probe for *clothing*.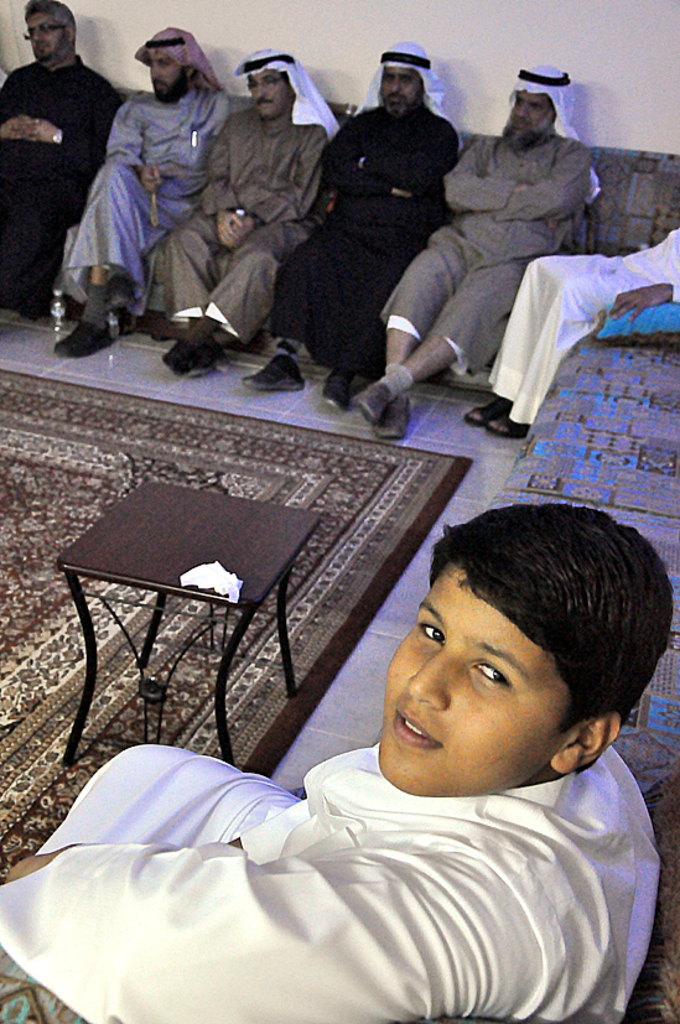
Probe result: Rect(27, 9, 68, 56).
